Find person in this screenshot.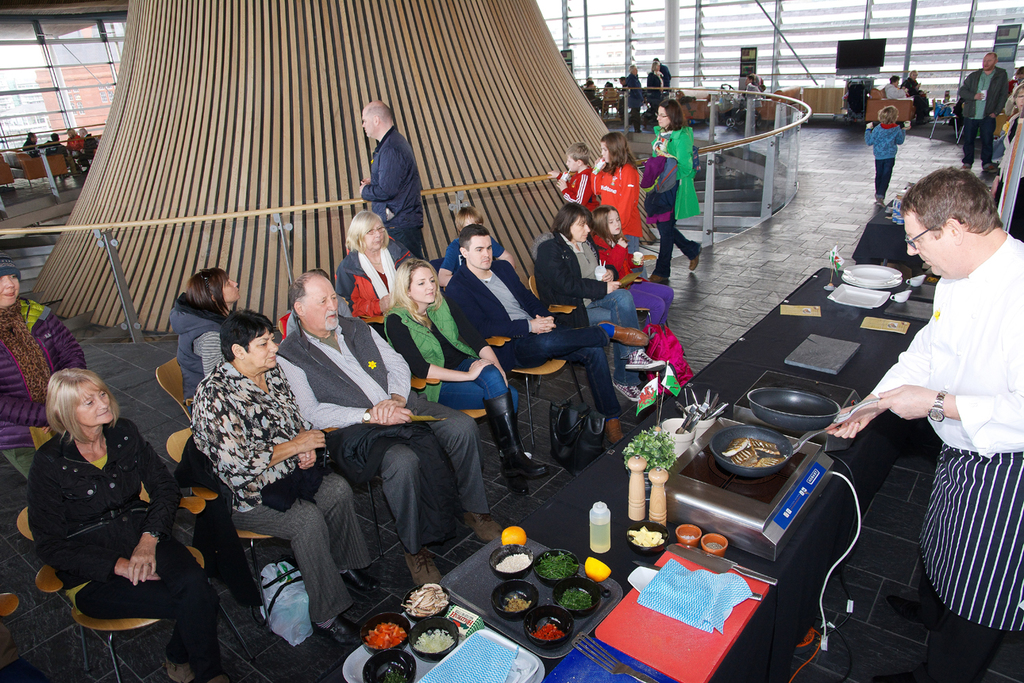
The bounding box for person is (0, 249, 91, 479).
